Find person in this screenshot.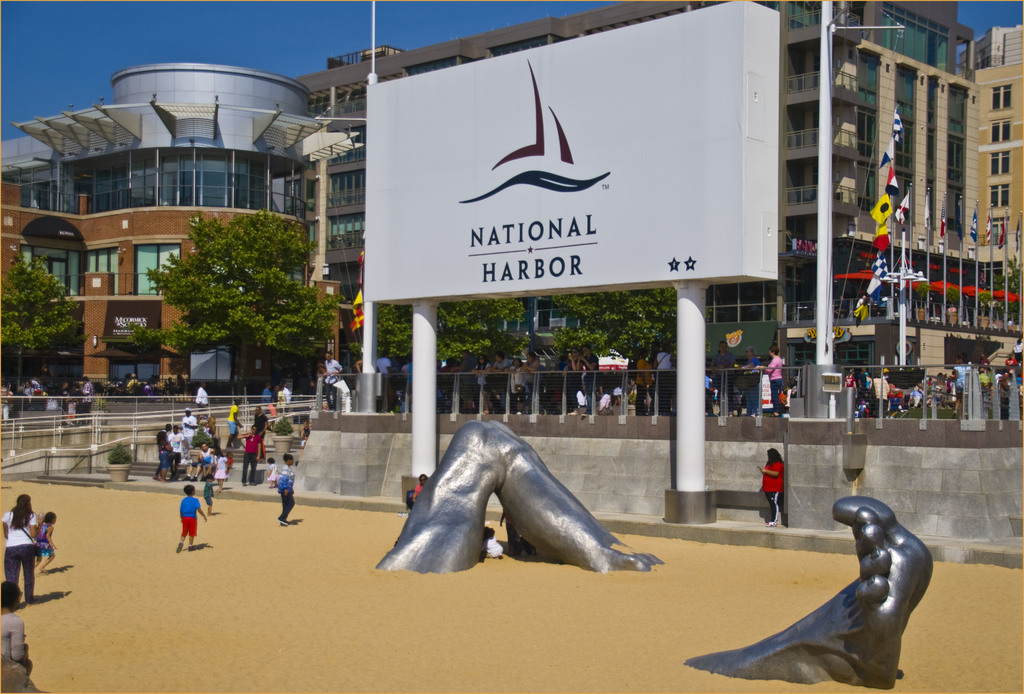
The bounding box for person is l=852, t=293, r=868, b=317.
